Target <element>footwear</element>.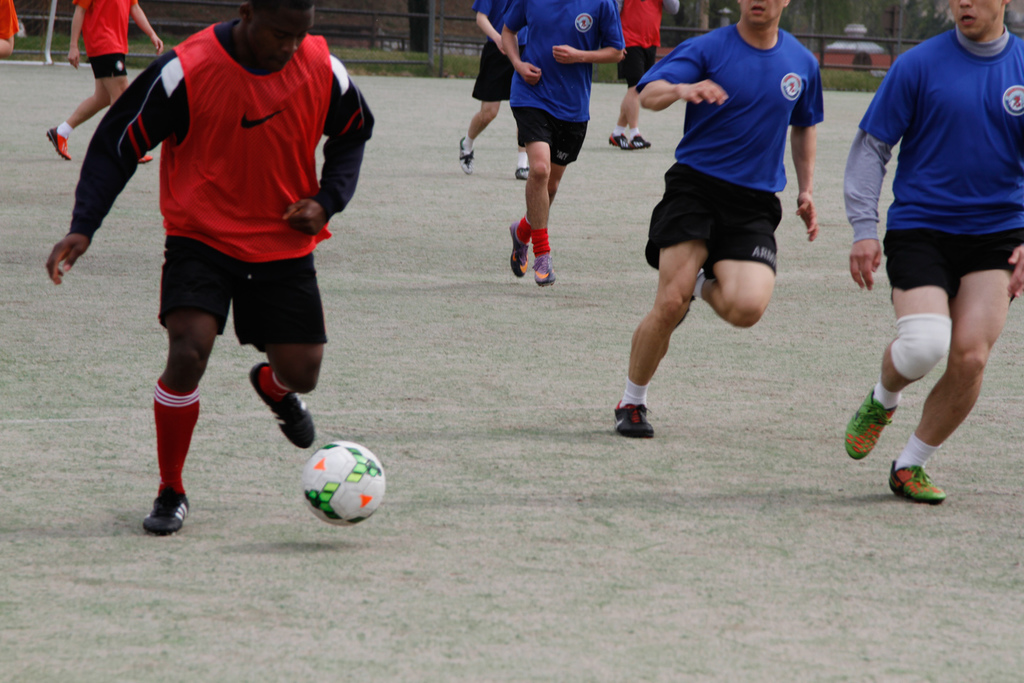
Target region: [47, 122, 72, 164].
